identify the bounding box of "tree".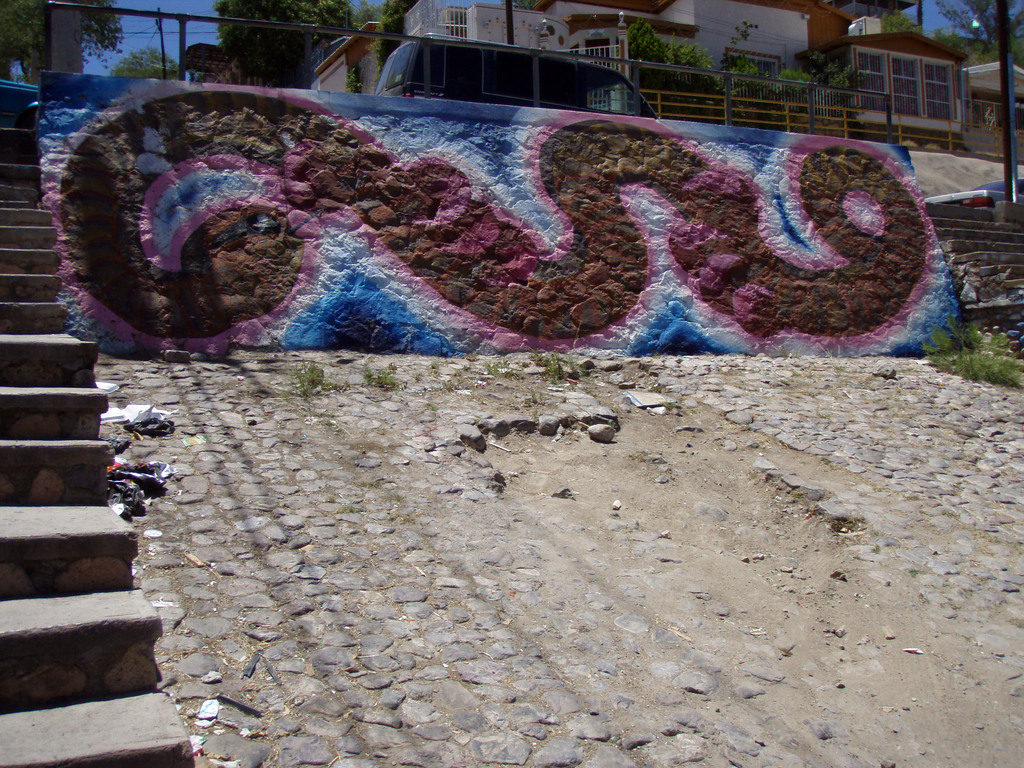
762:56:799:97.
